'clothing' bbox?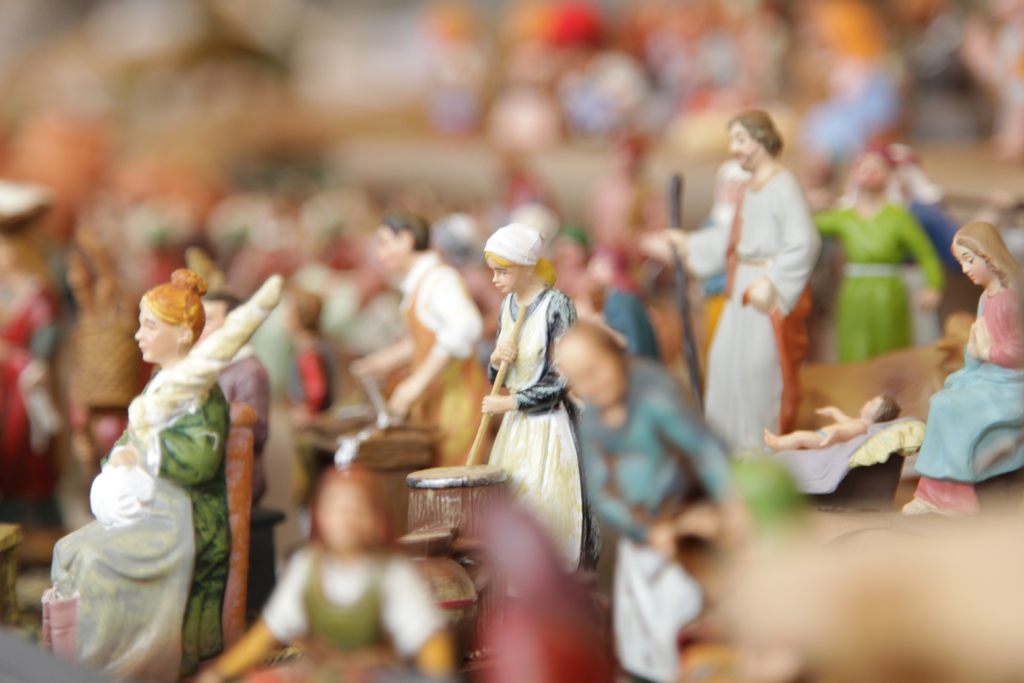
{"left": 580, "top": 383, "right": 751, "bottom": 604}
